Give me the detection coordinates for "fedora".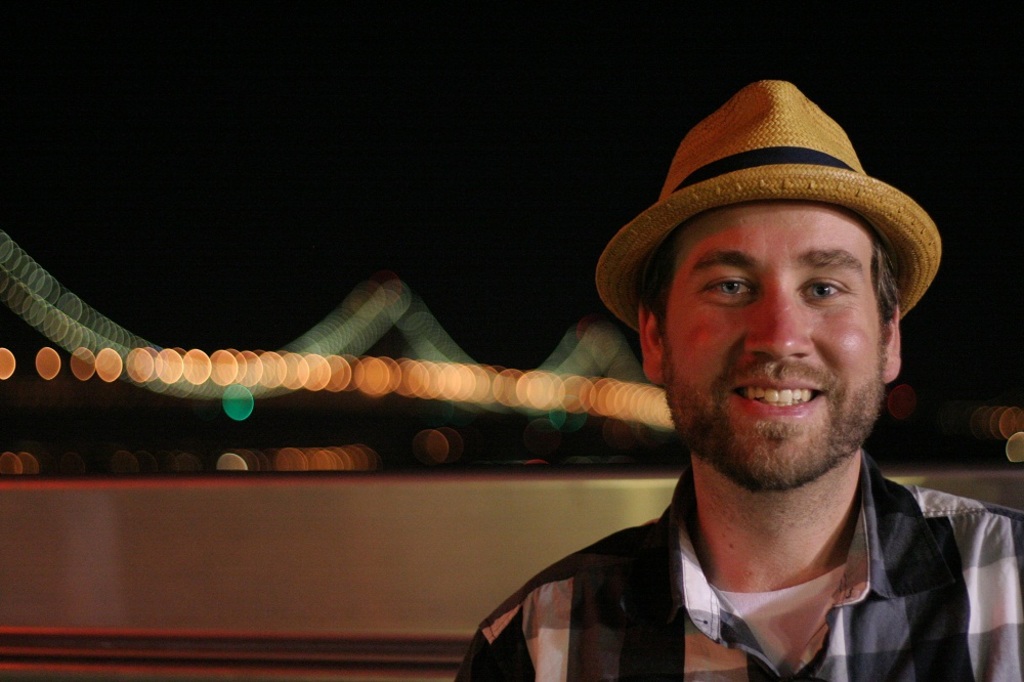
box(589, 77, 943, 327).
